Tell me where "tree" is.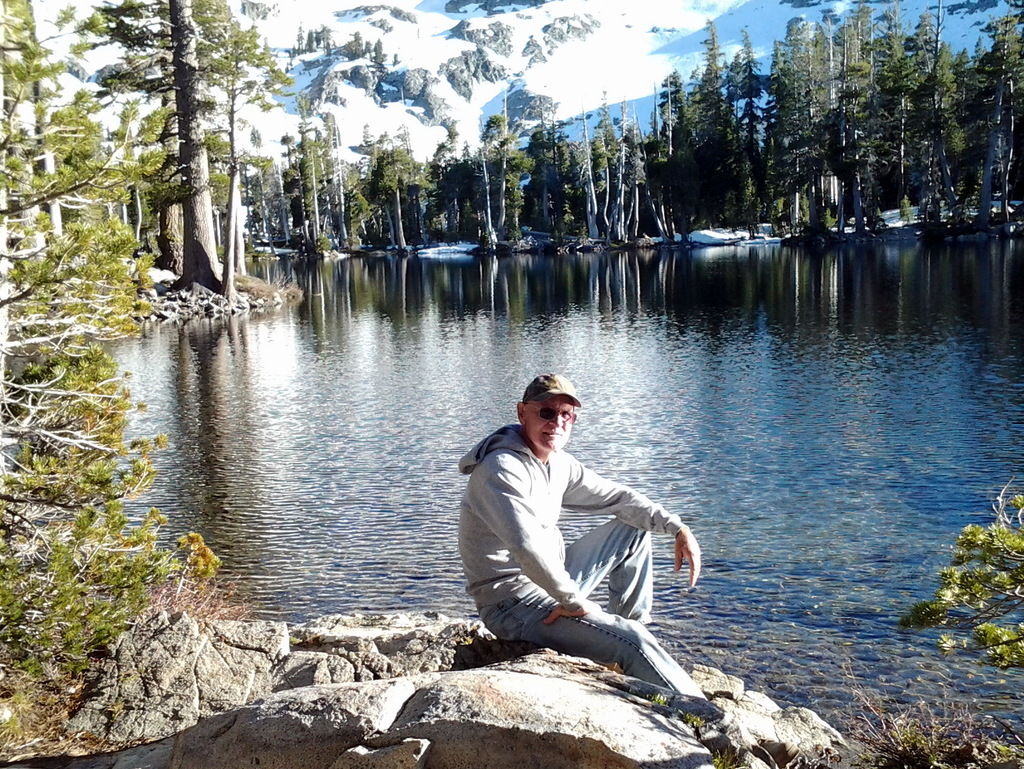
"tree" is at bbox=(353, 128, 453, 252).
